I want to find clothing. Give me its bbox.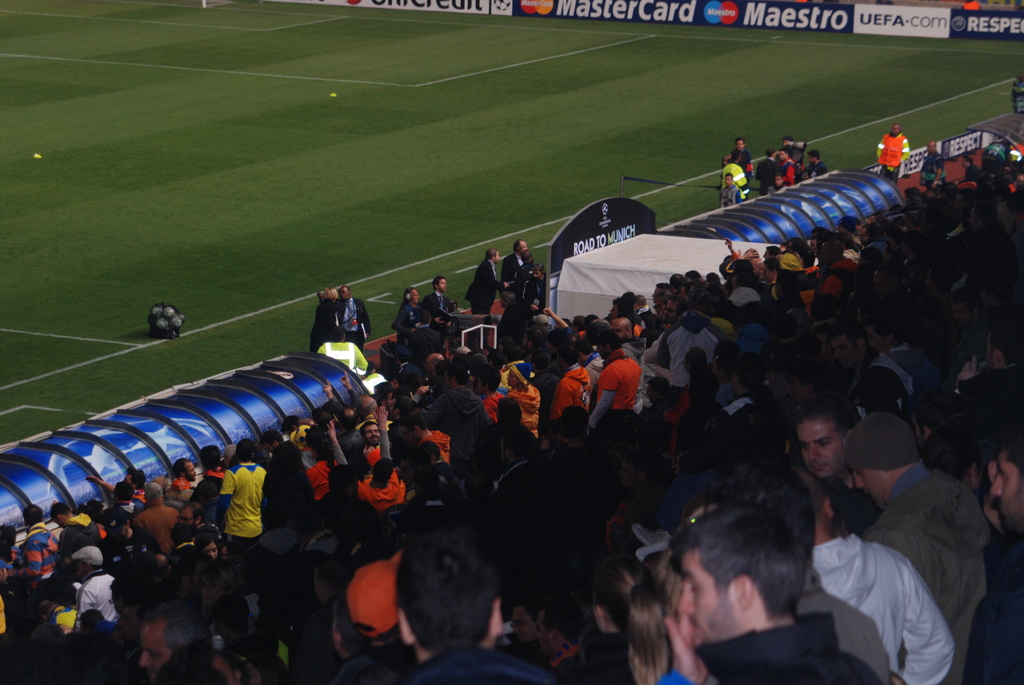
crop(584, 350, 656, 434).
